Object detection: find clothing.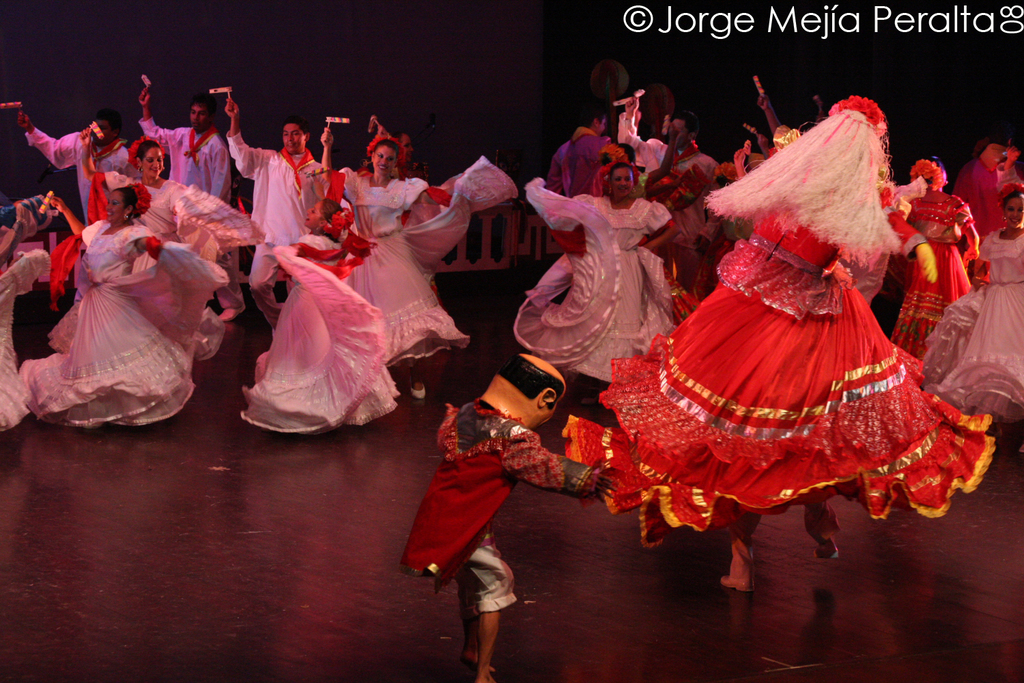
23, 209, 227, 430.
